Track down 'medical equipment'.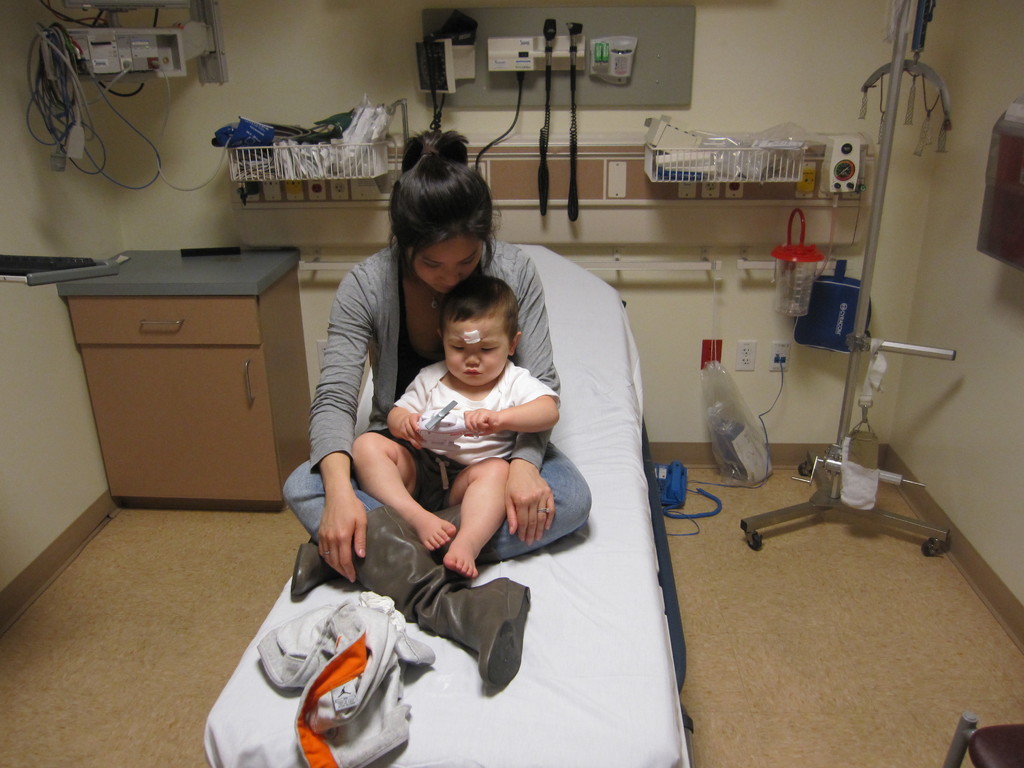
Tracked to locate(468, 20, 586, 223).
